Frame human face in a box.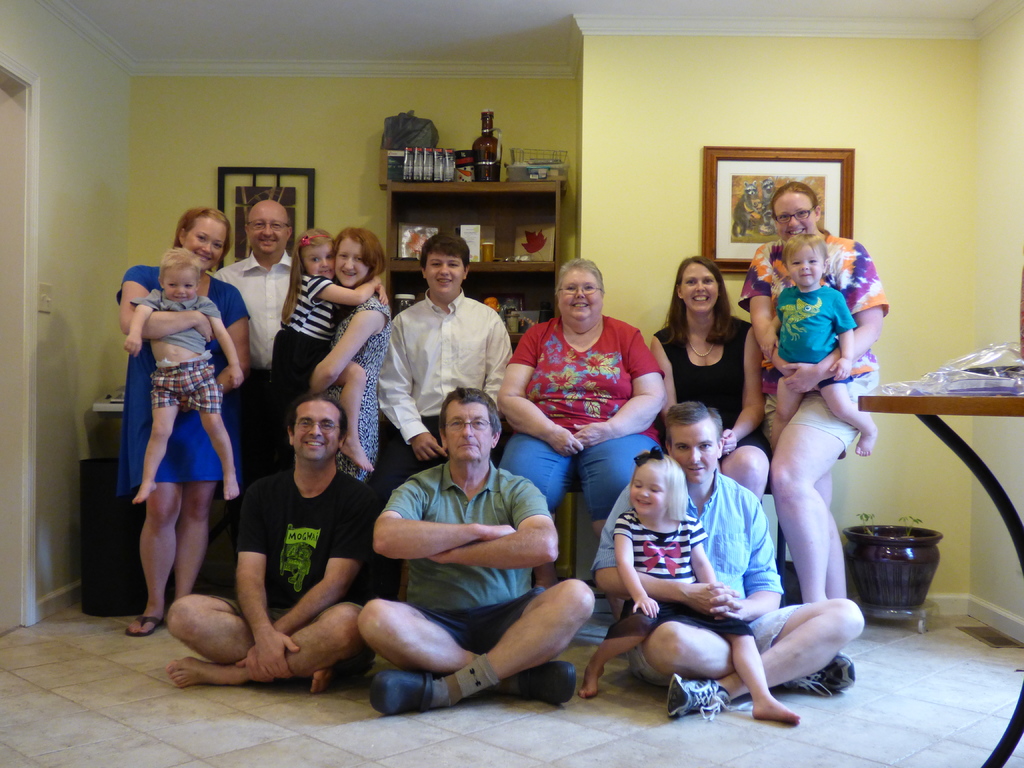
426:254:461:294.
